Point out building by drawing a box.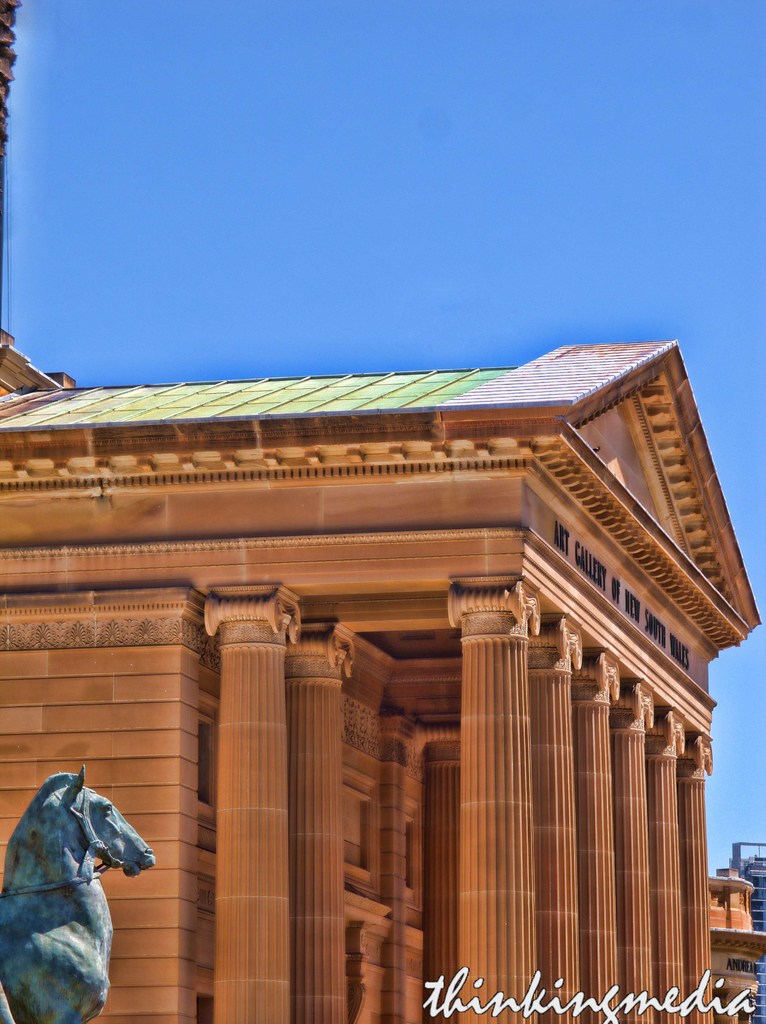
crop(0, 0, 765, 1023).
